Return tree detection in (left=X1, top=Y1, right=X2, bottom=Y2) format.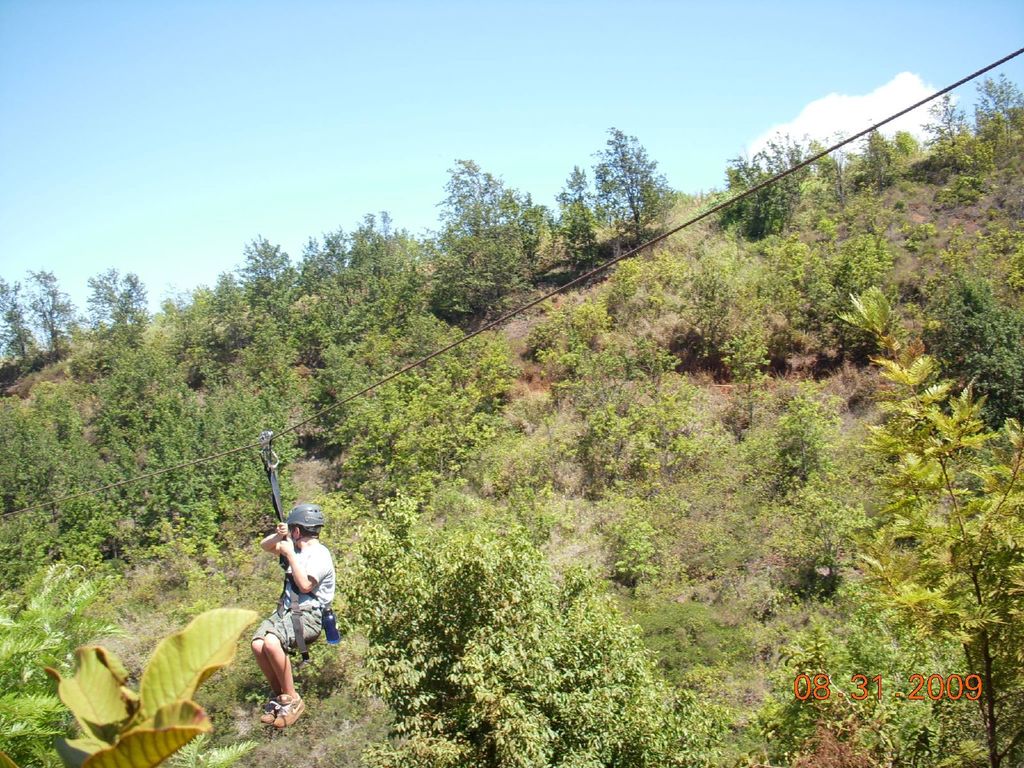
(left=0, top=547, right=244, bottom=760).
